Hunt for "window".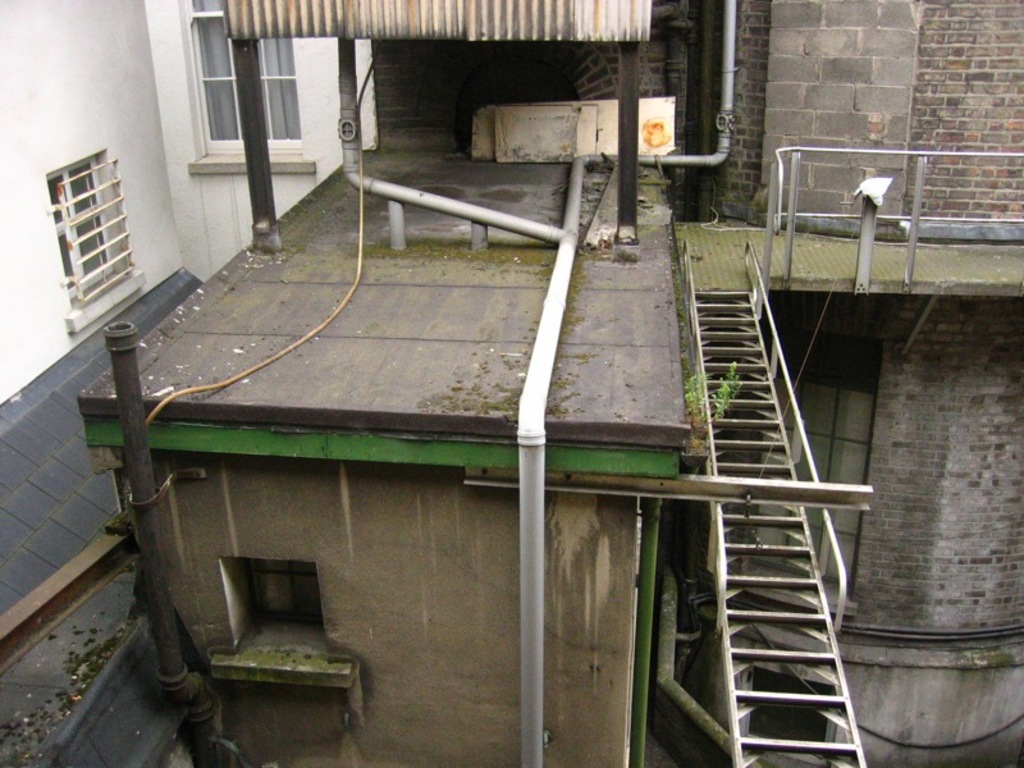
Hunted down at [x1=206, y1=553, x2=356, y2=686].
